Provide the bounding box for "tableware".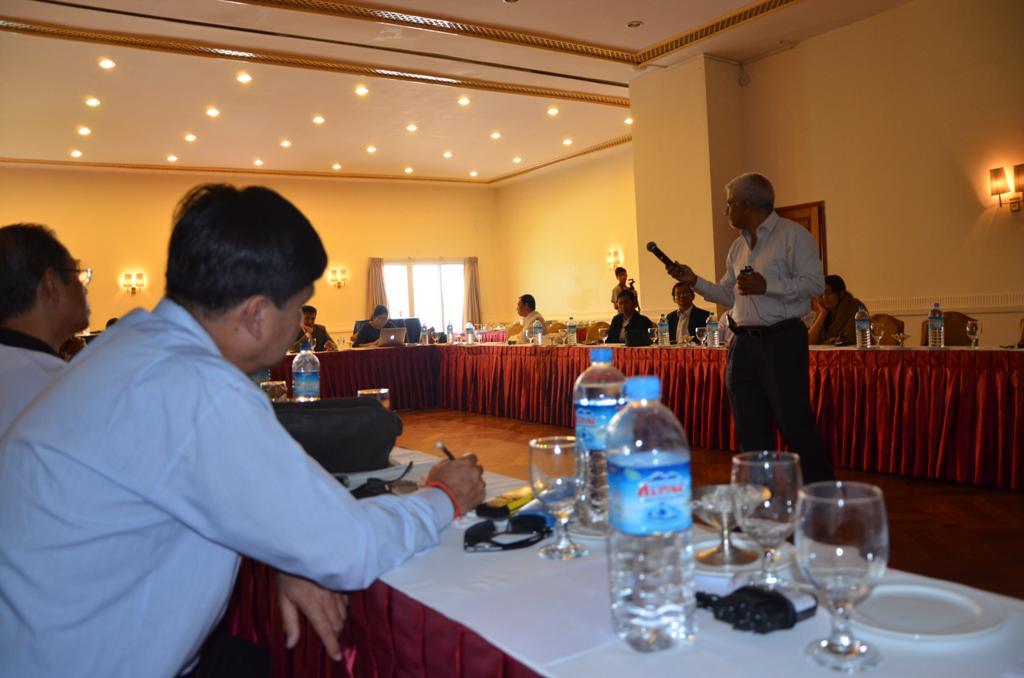
box=[559, 325, 569, 347].
